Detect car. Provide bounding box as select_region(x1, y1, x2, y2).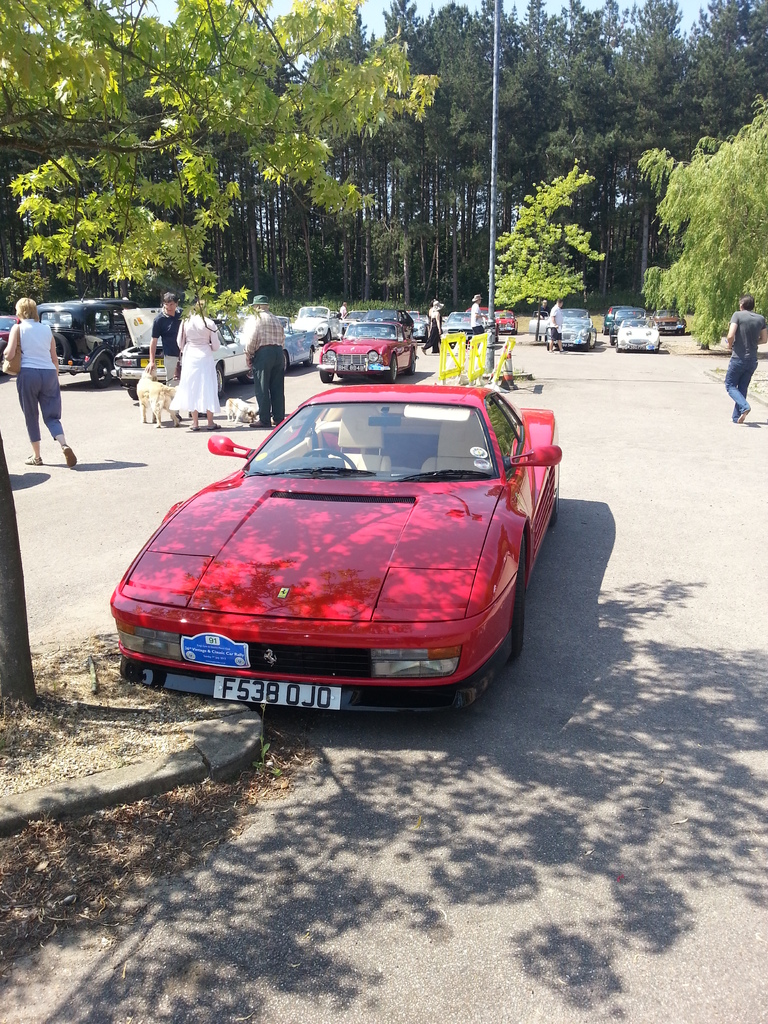
select_region(599, 304, 634, 334).
